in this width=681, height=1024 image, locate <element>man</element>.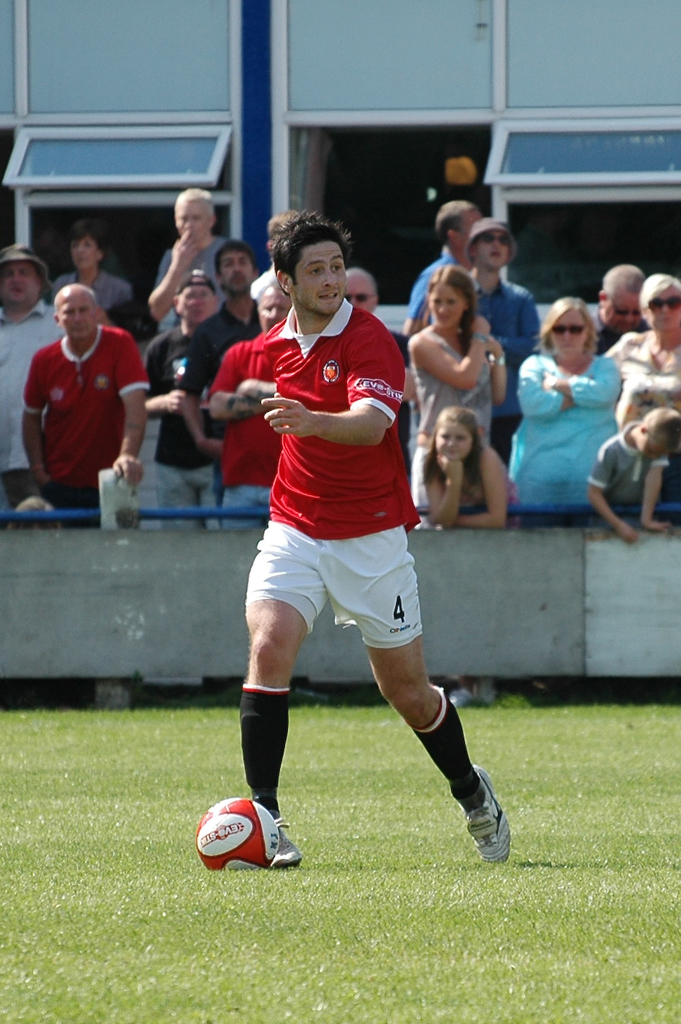
Bounding box: select_region(201, 280, 294, 533).
